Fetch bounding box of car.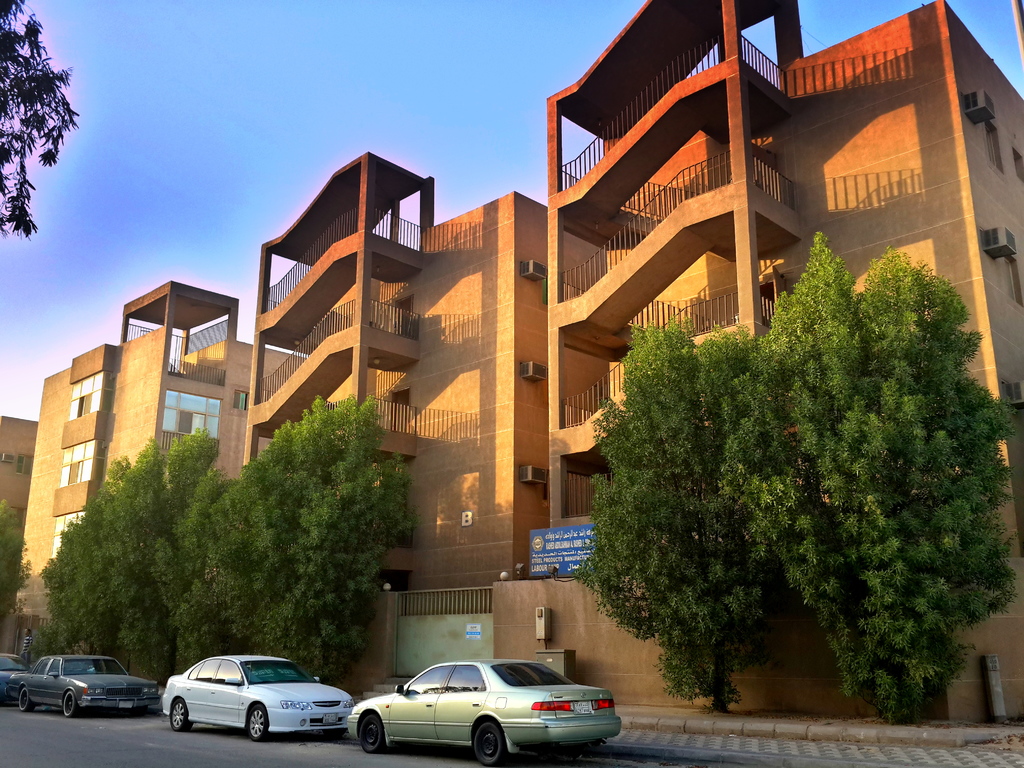
Bbox: pyautogui.locateOnScreen(153, 657, 356, 747).
